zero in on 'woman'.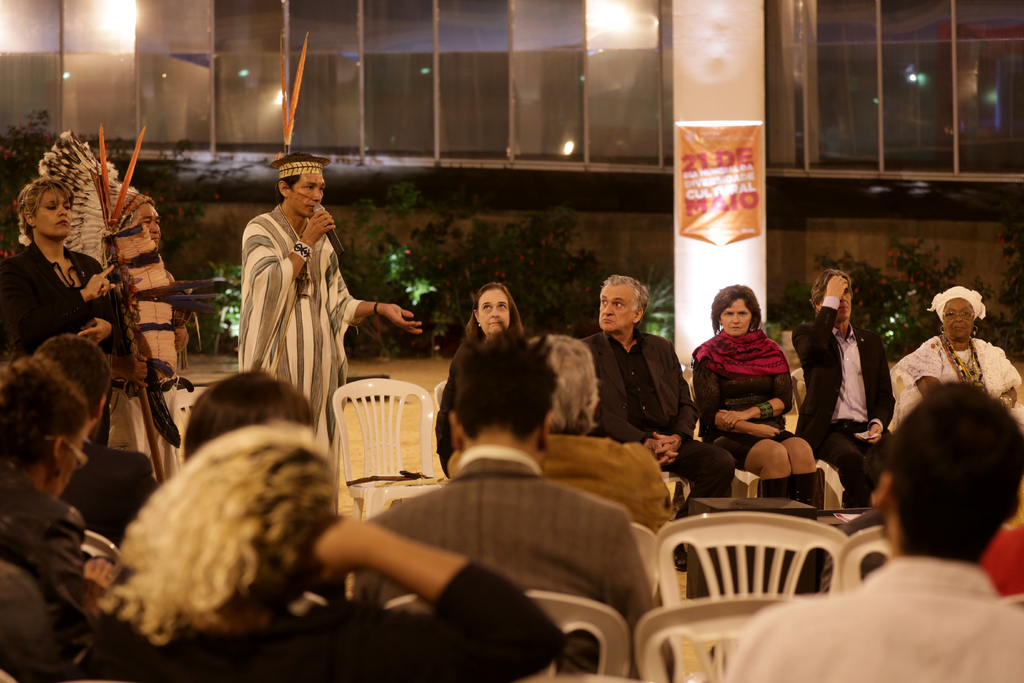
Zeroed in: <bbox>435, 282, 531, 479</bbox>.
